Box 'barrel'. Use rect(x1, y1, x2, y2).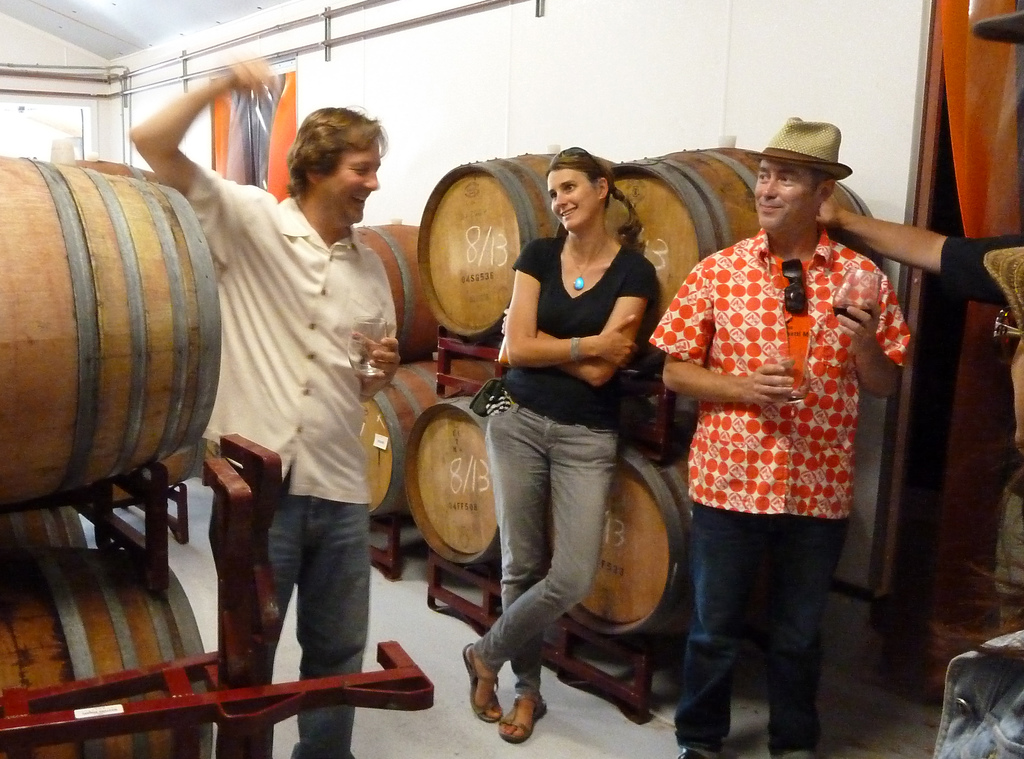
rect(0, 539, 214, 758).
